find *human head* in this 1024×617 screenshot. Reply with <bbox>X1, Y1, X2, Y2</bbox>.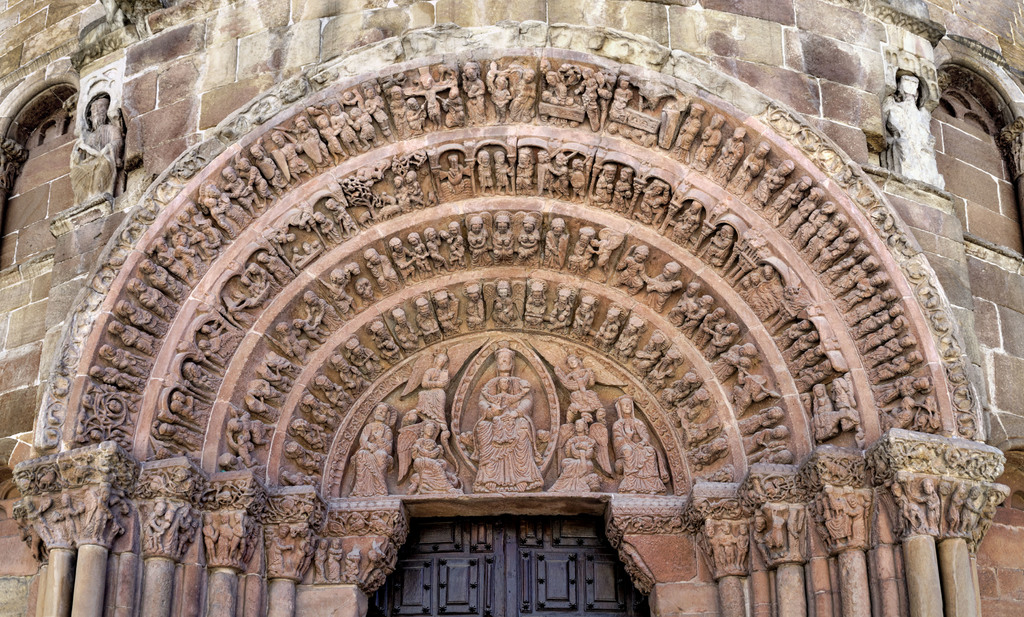
<bbox>351, 110, 364, 120</bbox>.
